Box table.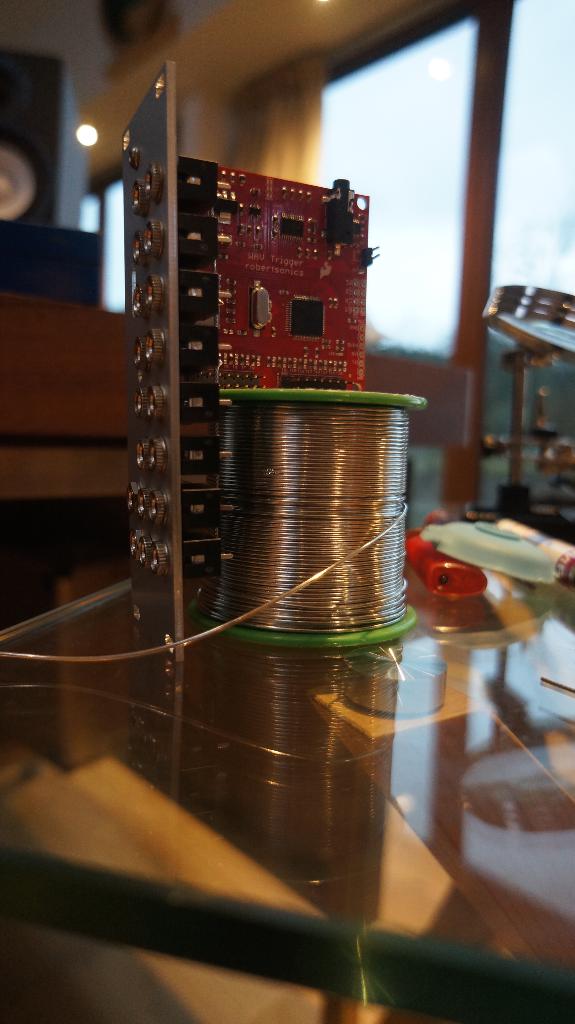
box(0, 502, 574, 1023).
